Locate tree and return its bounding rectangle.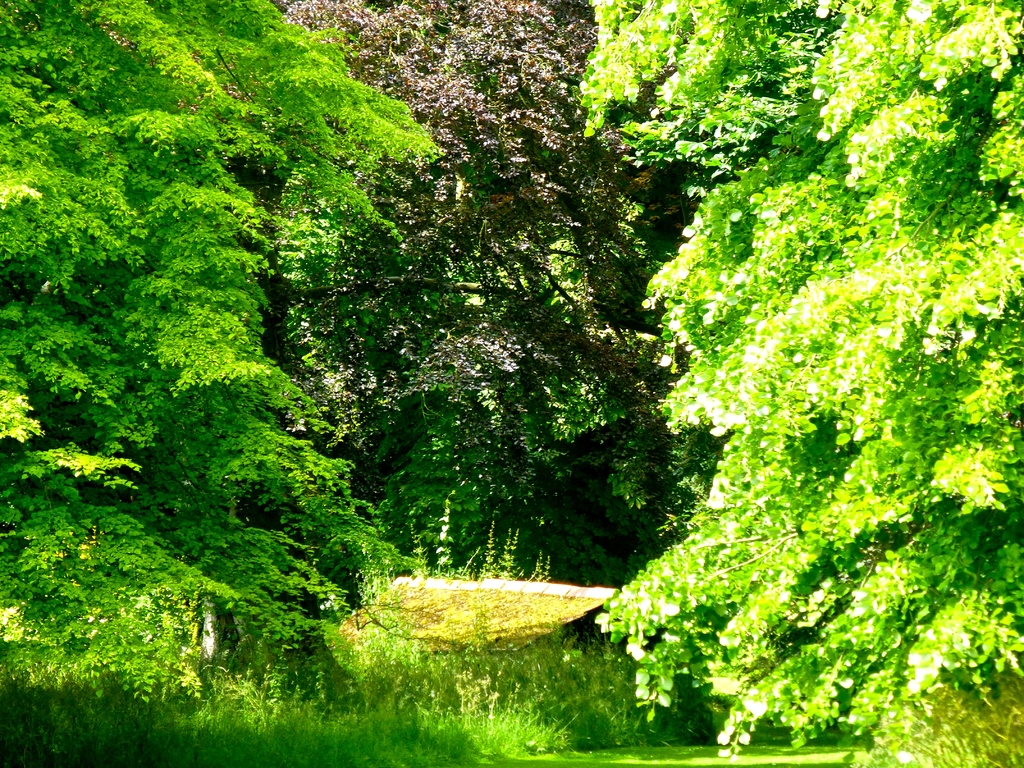
0 0 442 706.
